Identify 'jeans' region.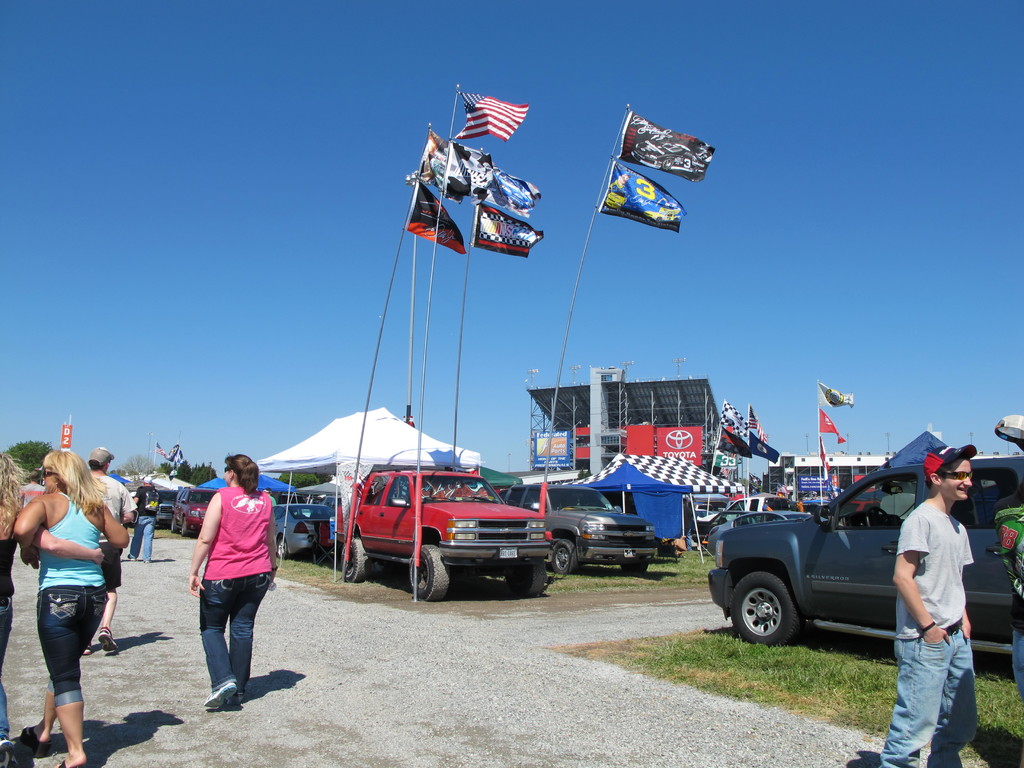
Region: region(38, 586, 109, 709).
